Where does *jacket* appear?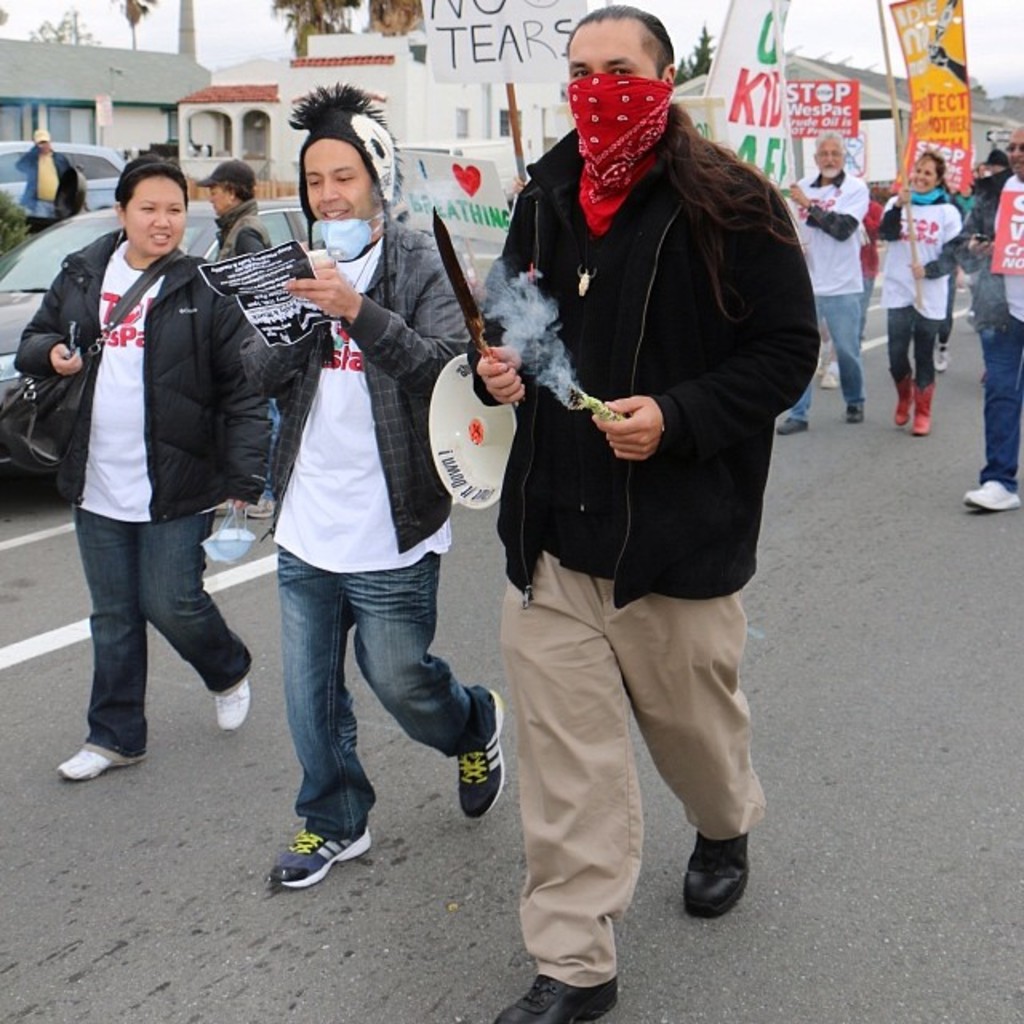
Appears at left=230, top=208, right=466, bottom=555.
